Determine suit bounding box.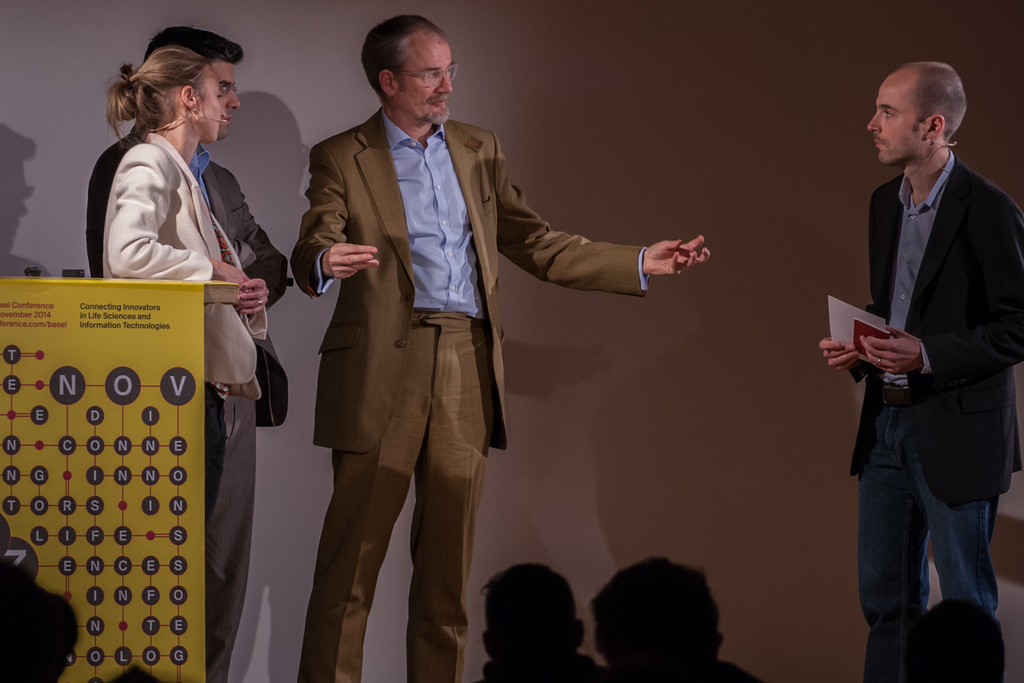
Determined: <box>89,125,298,682</box>.
